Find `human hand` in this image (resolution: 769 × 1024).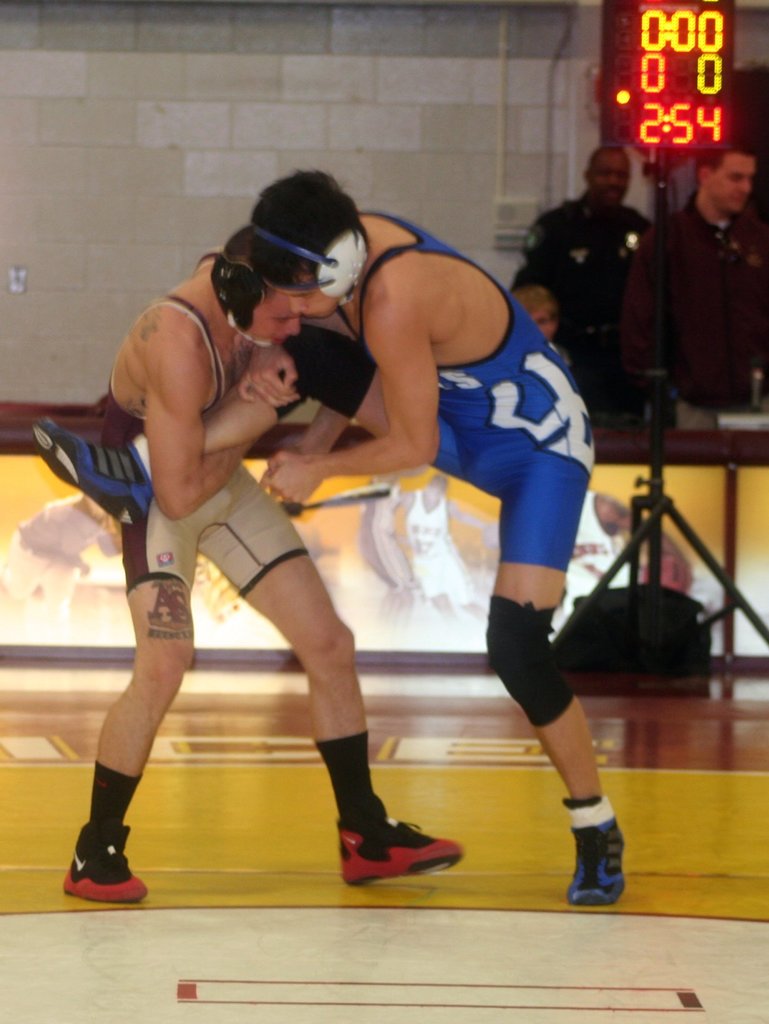
x1=269 y1=440 x2=315 y2=461.
